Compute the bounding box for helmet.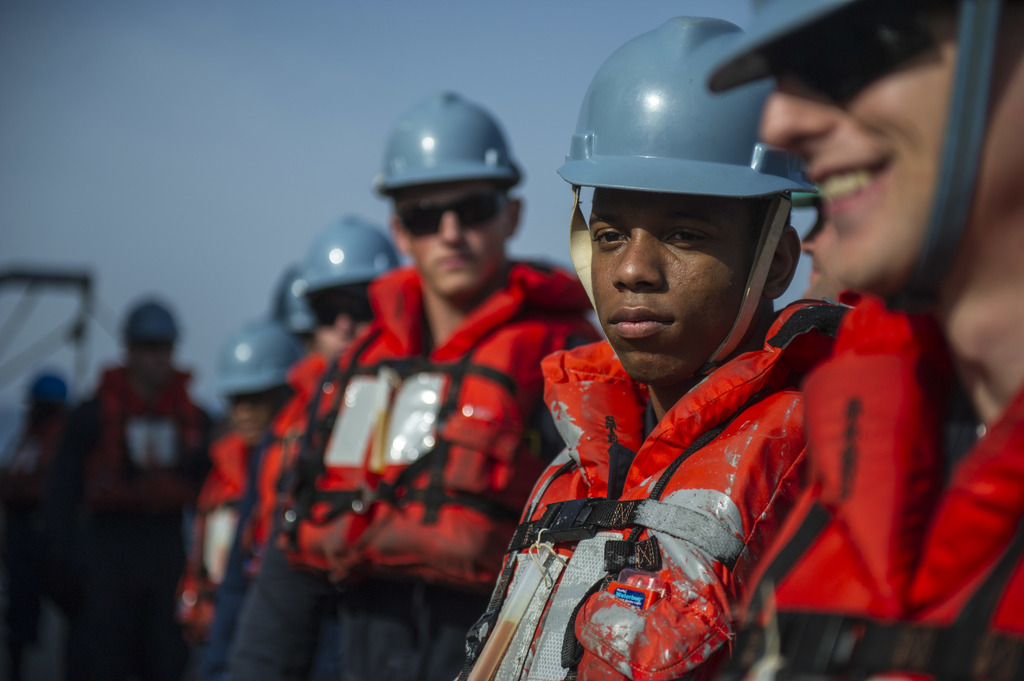
x1=378, y1=91, x2=534, y2=211.
